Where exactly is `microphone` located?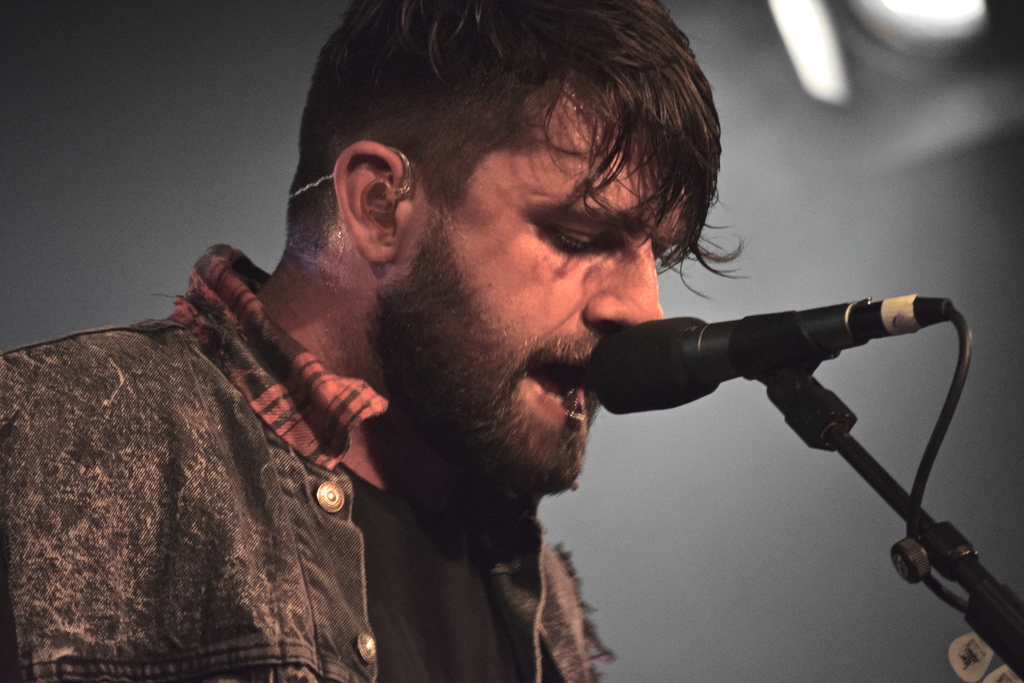
Its bounding box is [588,297,869,417].
